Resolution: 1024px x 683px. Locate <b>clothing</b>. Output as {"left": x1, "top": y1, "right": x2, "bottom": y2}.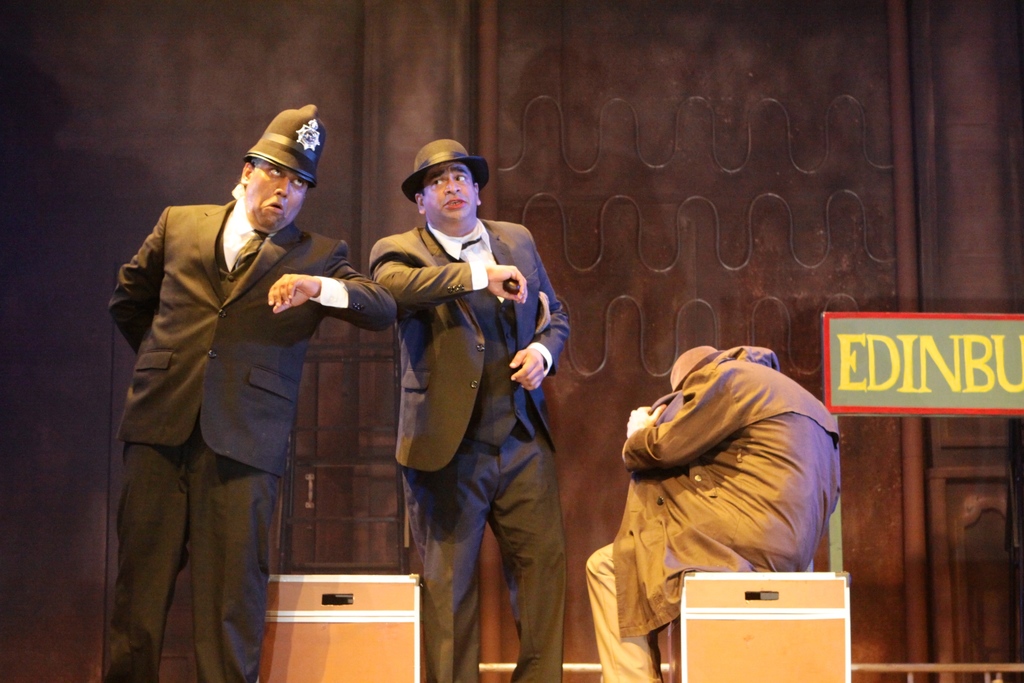
{"left": 371, "top": 215, "right": 570, "bottom": 682}.
